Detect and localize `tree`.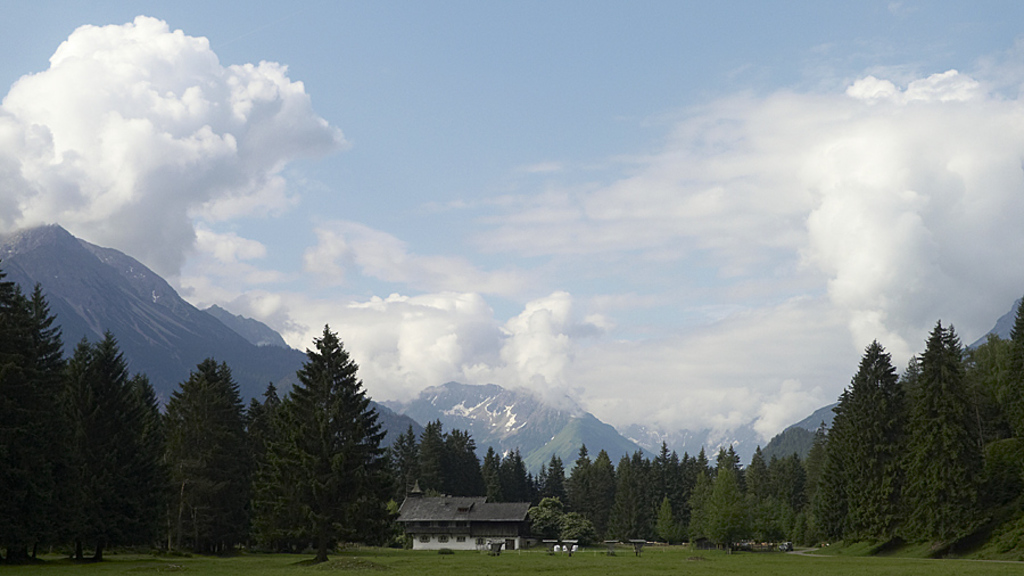
Localized at (x1=653, y1=493, x2=684, y2=546).
